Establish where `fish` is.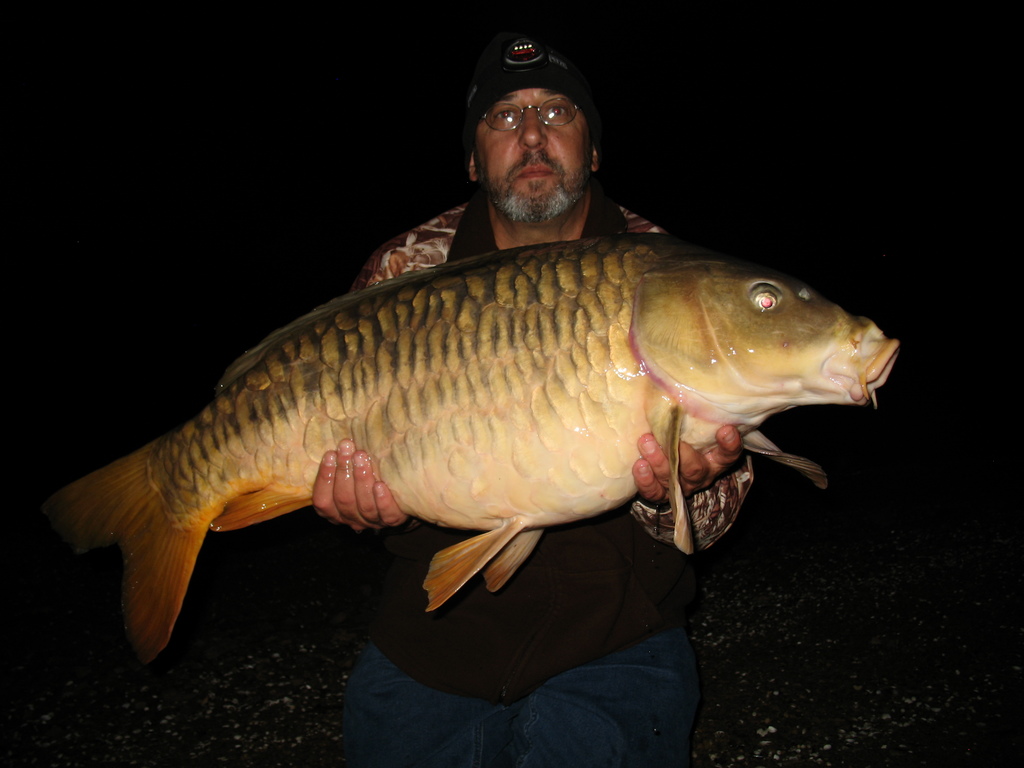
Established at <box>45,232,903,666</box>.
